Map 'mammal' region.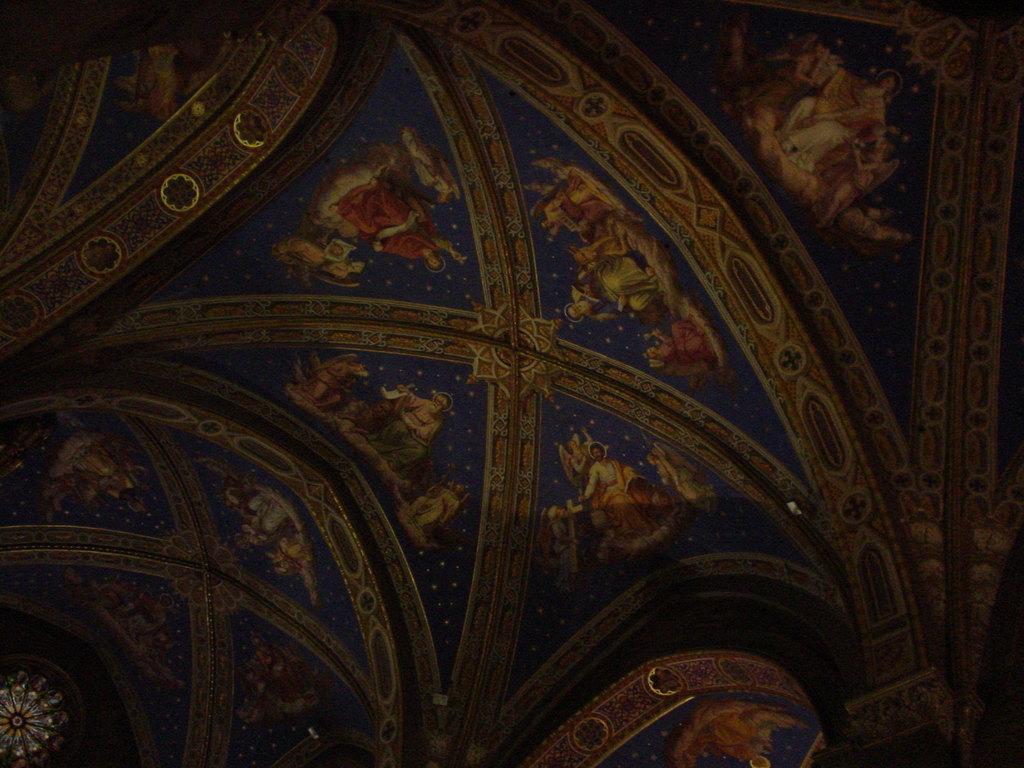
Mapped to <box>552,503,578,568</box>.
